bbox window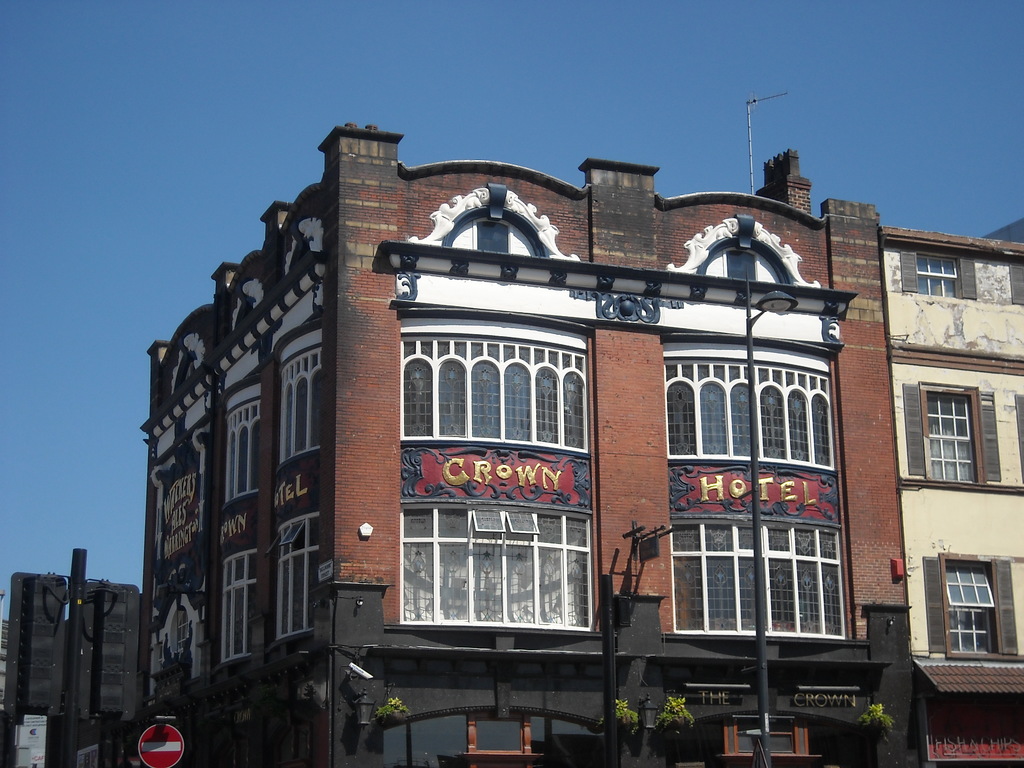
pyautogui.locateOnScreen(916, 253, 959, 294)
